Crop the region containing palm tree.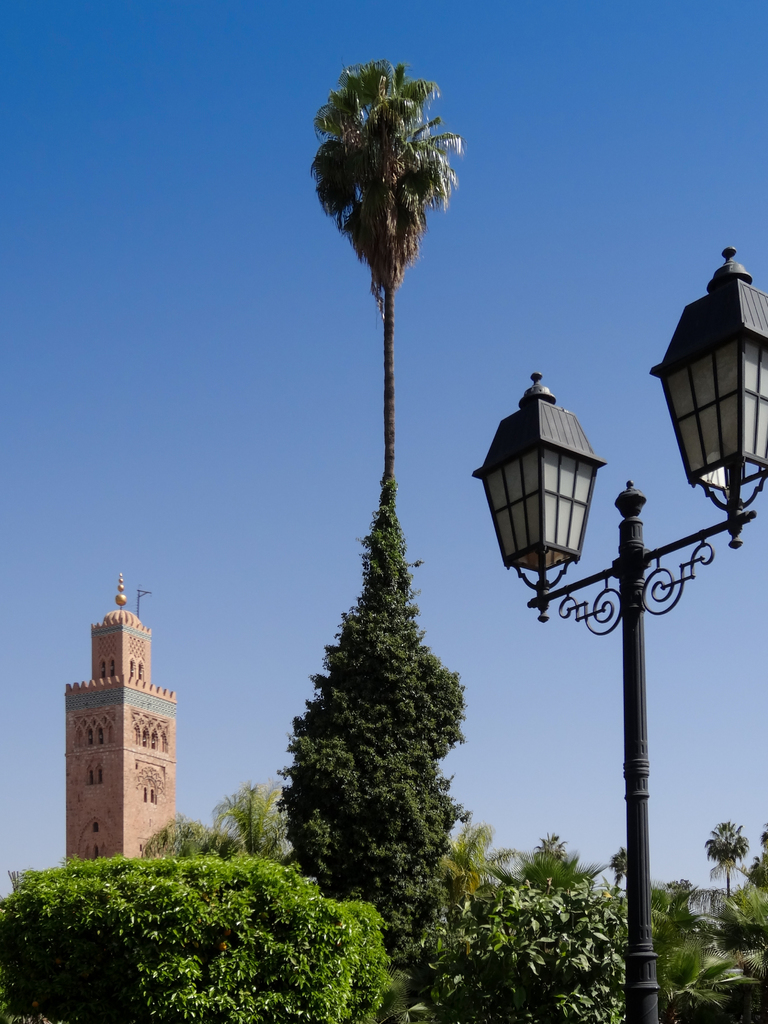
Crop region: <box>315,67,474,601</box>.
